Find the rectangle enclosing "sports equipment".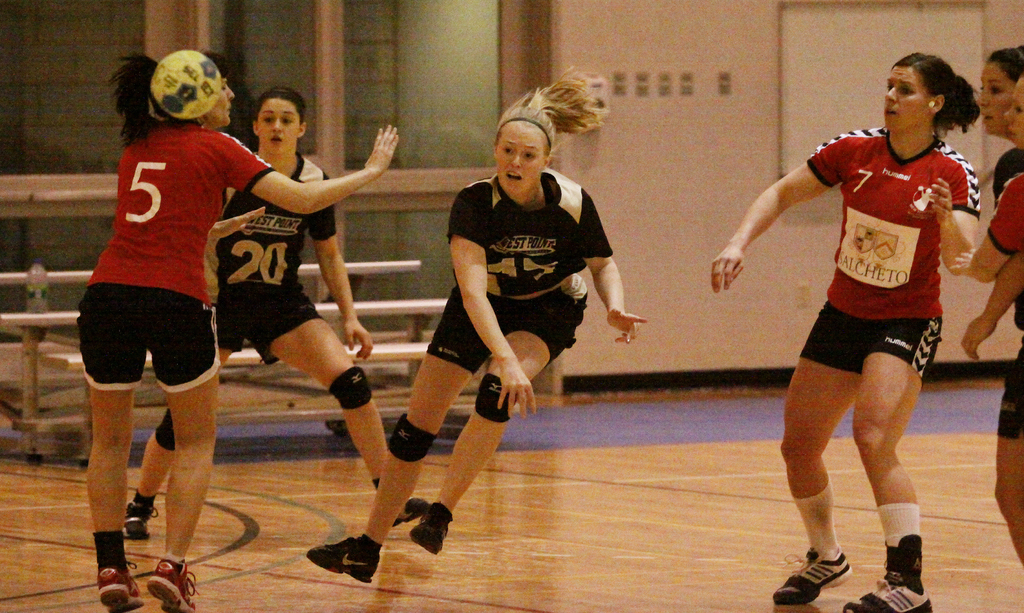
BBox(149, 45, 223, 117).
